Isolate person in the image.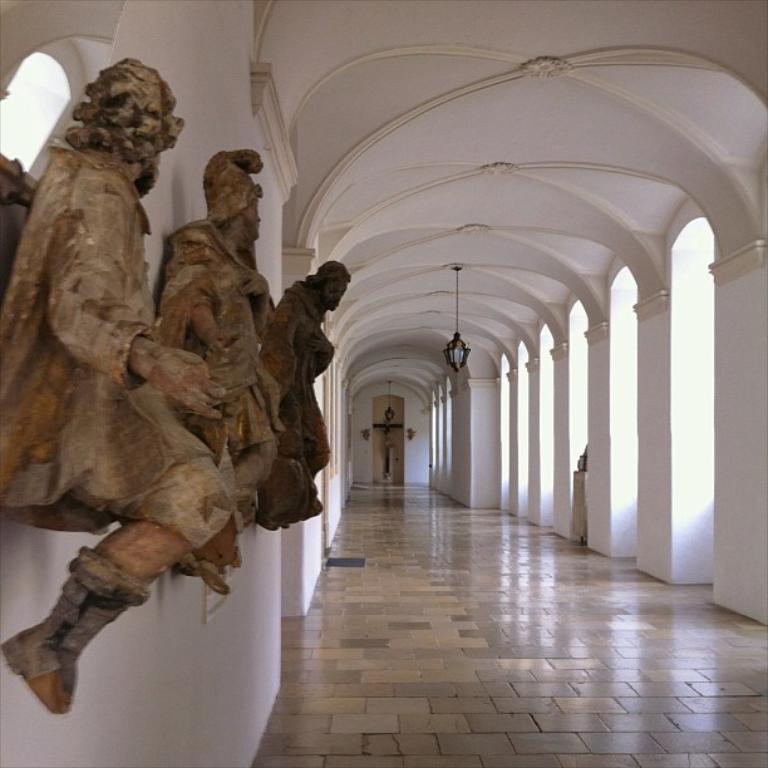
Isolated region: <box>159,151,297,600</box>.
